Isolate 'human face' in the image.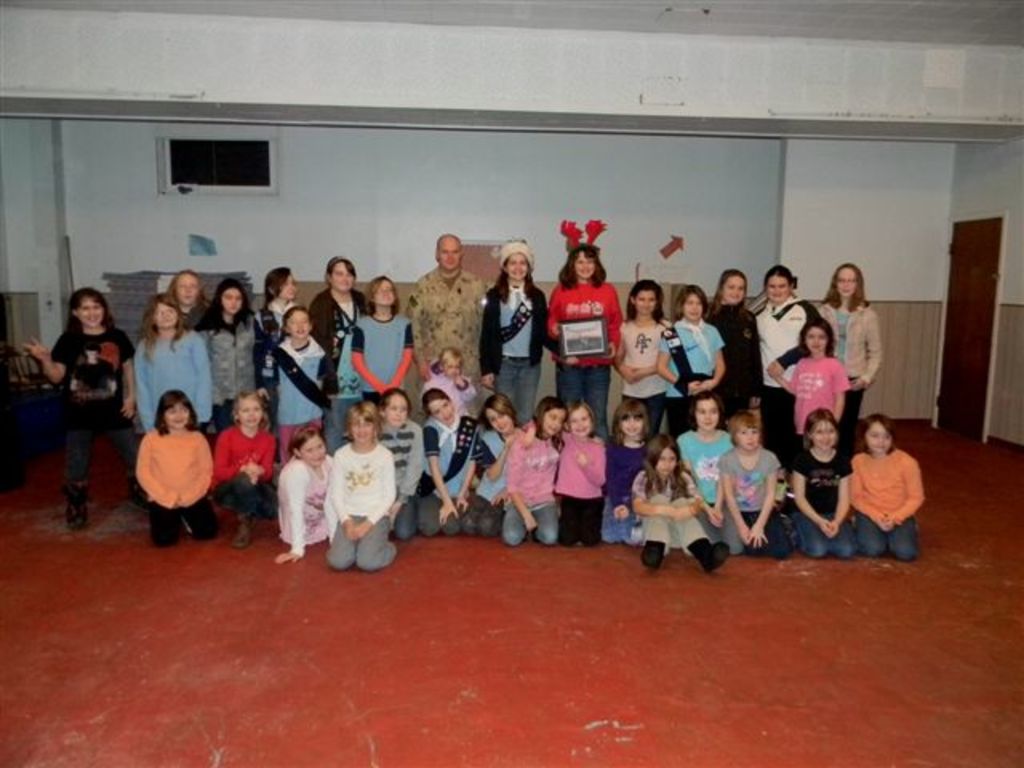
Isolated region: 165, 400, 190, 427.
